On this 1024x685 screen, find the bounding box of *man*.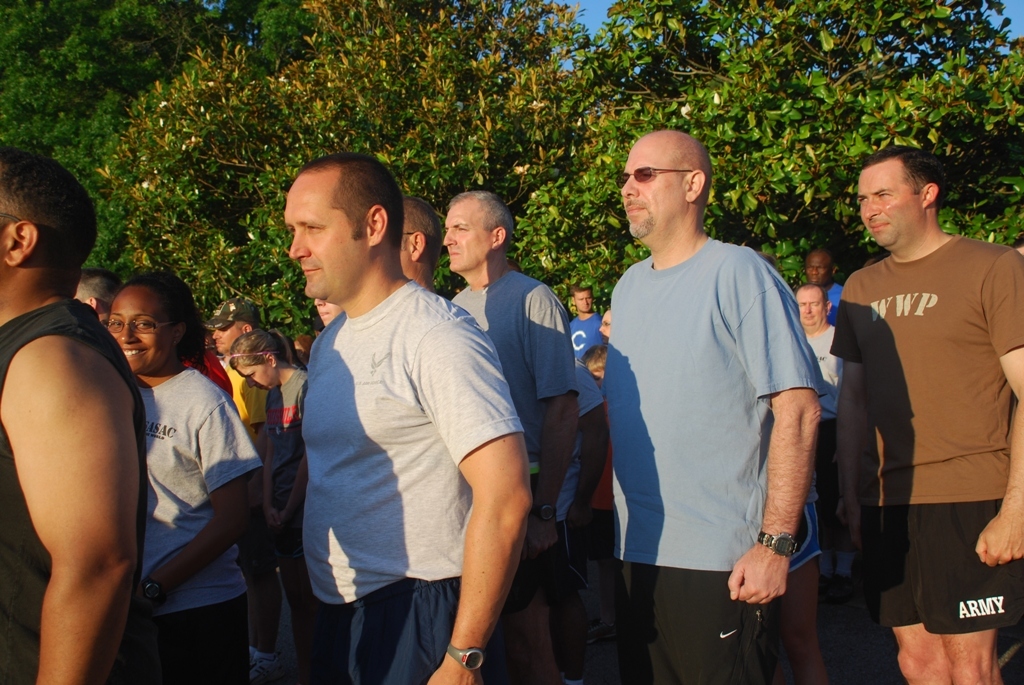
Bounding box: <region>207, 295, 275, 412</region>.
